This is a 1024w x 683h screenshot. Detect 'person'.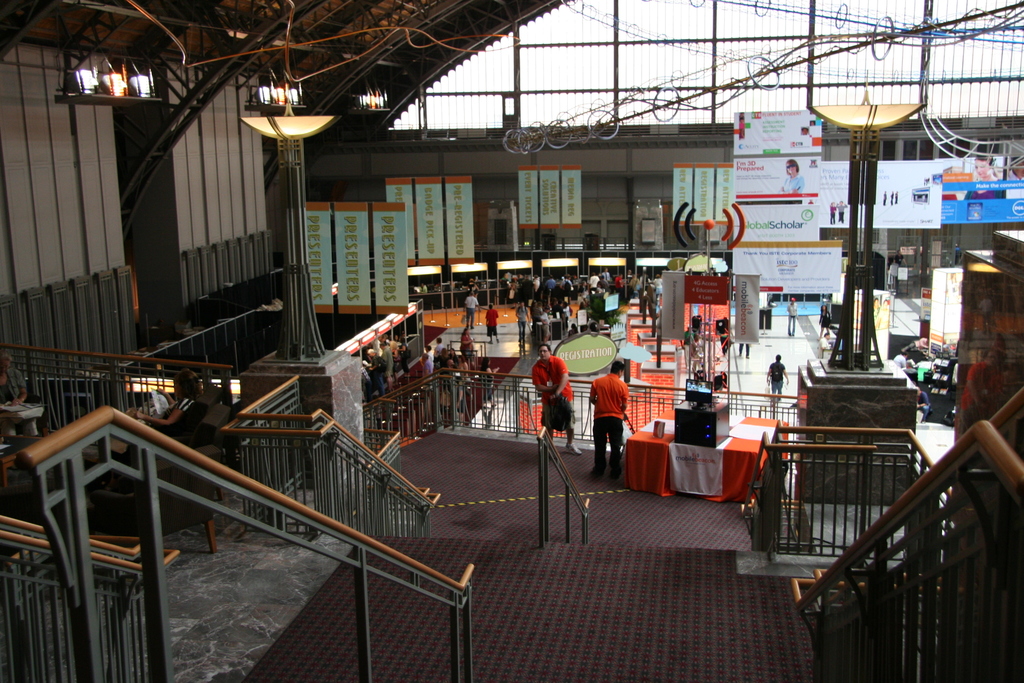
897, 189, 898, 202.
